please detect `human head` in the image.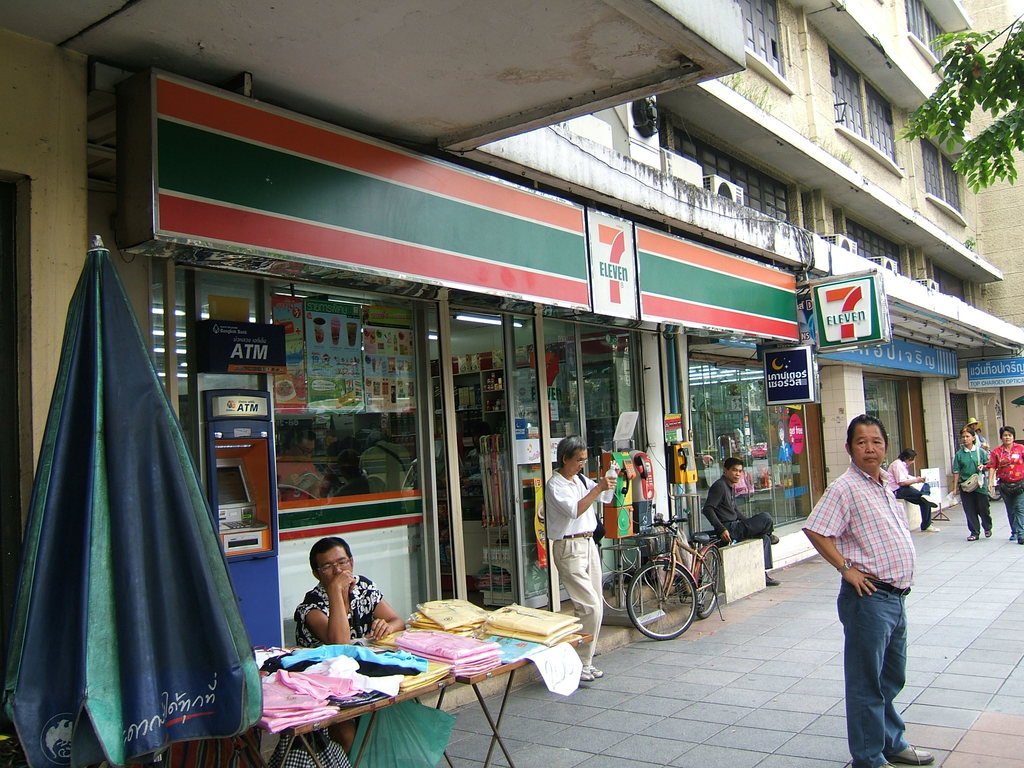
[left=898, top=450, right=915, bottom=467].
